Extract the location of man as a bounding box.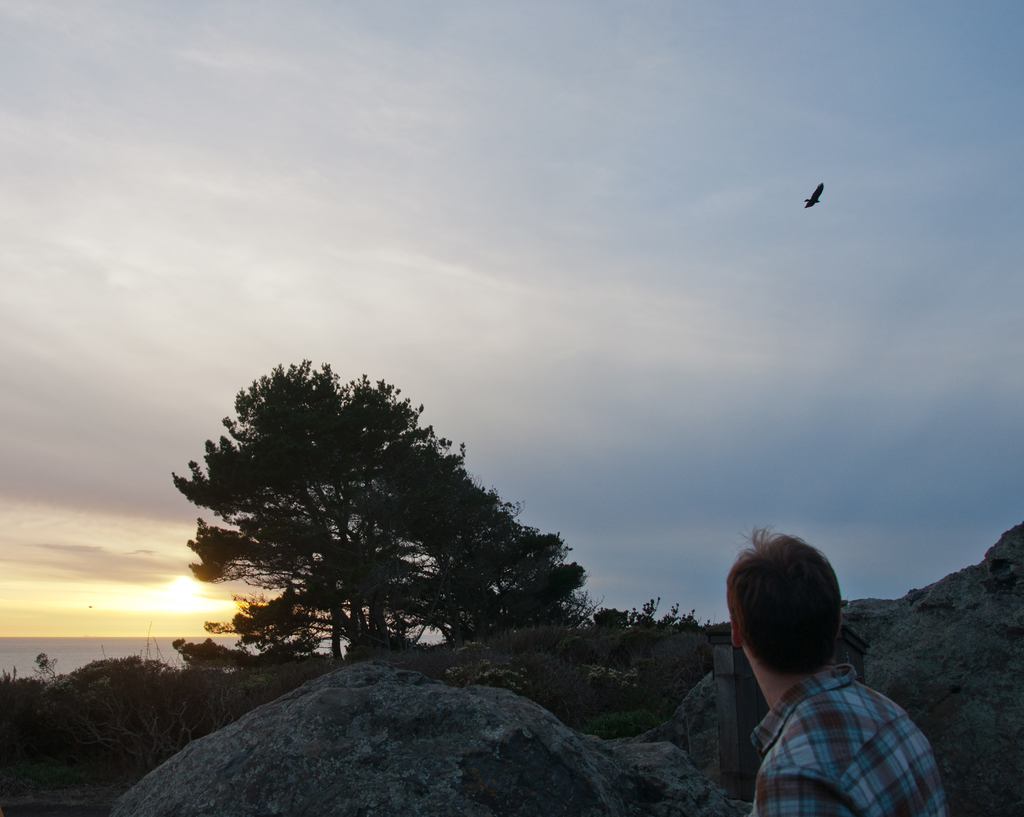
left=664, top=550, right=977, bottom=803.
